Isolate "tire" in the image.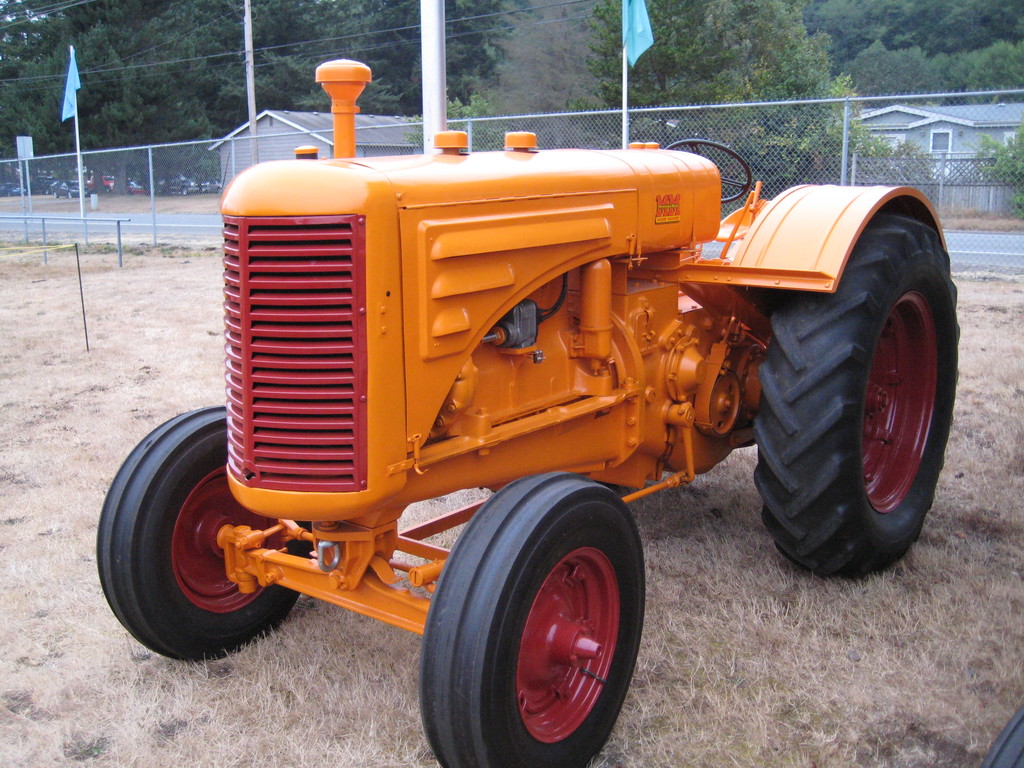
Isolated region: pyautogui.locateOnScreen(179, 186, 189, 195).
